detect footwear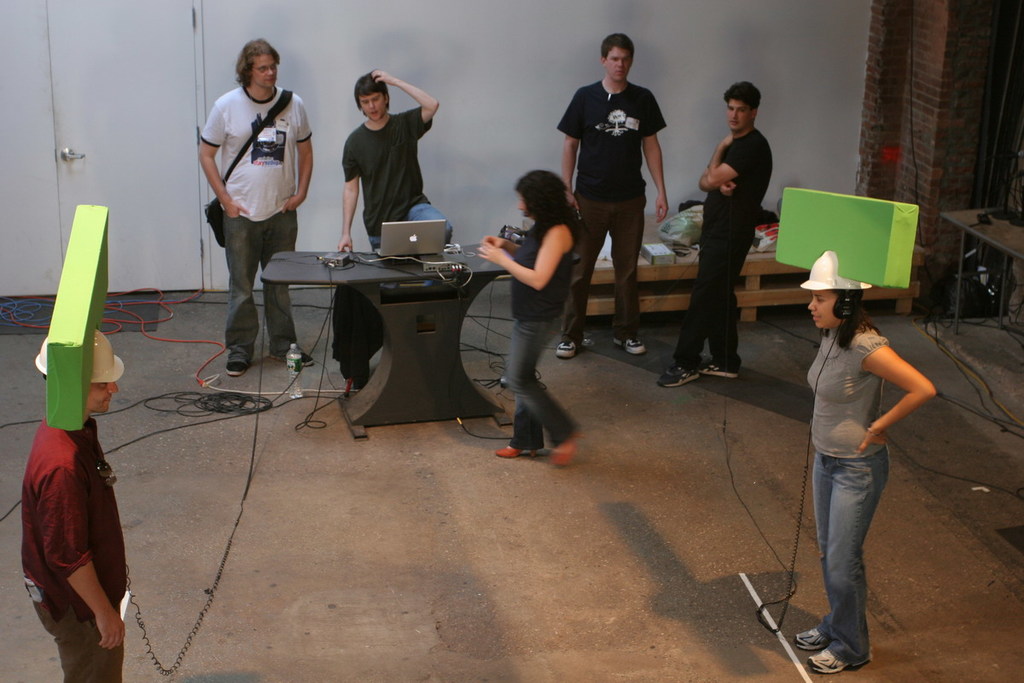
left=808, top=651, right=873, bottom=675
